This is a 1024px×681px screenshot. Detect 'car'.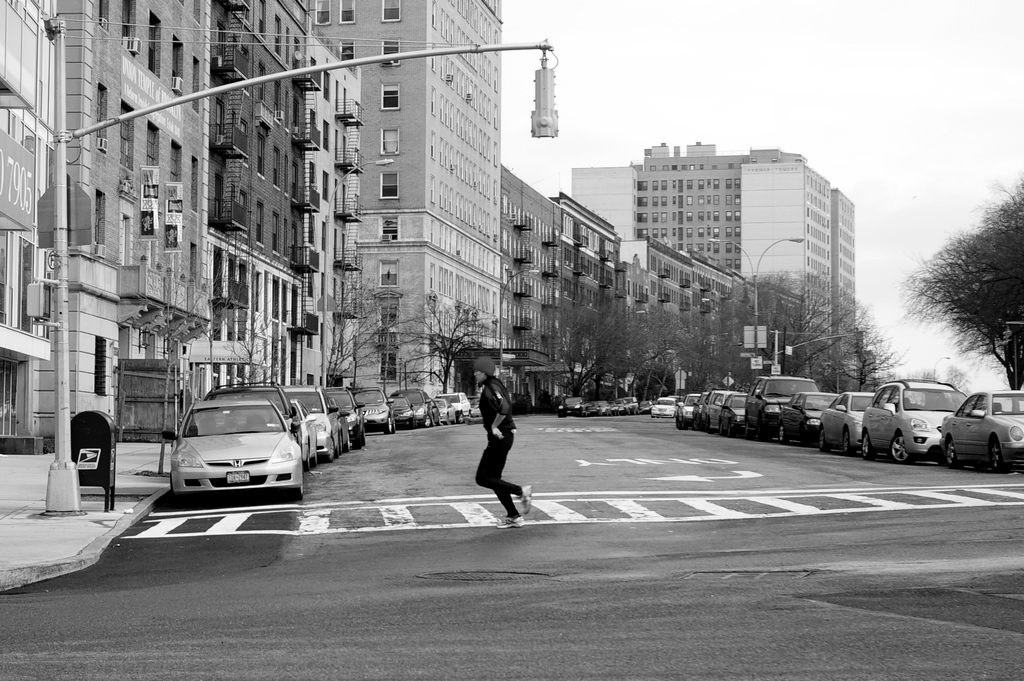
{"left": 388, "top": 388, "right": 442, "bottom": 423}.
